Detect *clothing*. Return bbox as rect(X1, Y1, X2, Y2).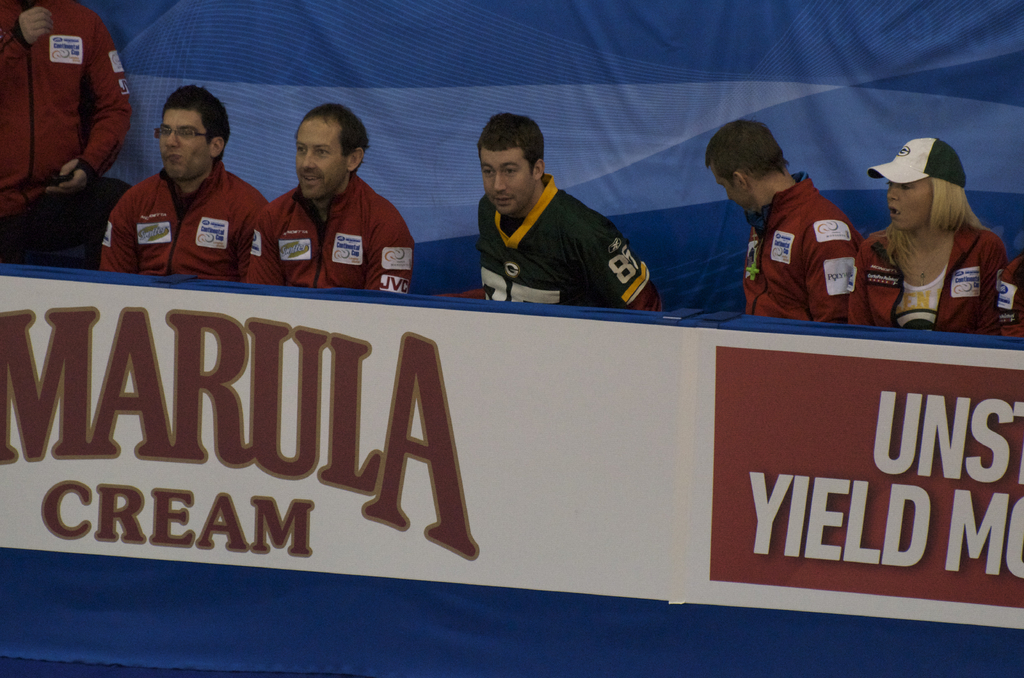
rect(245, 170, 410, 295).
